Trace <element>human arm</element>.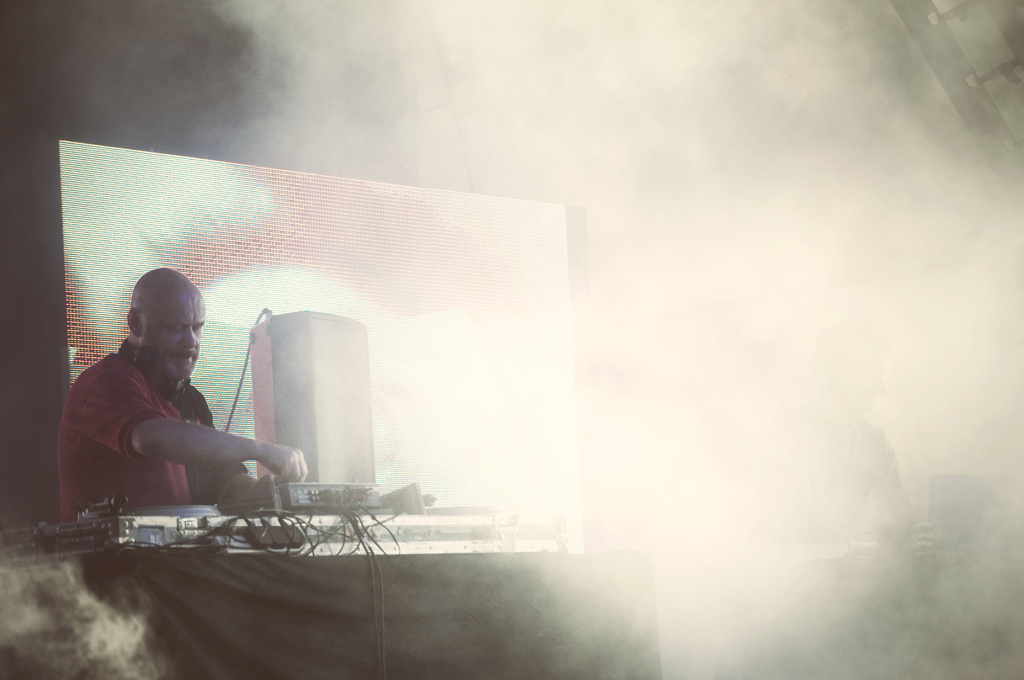
Traced to (102,394,321,513).
